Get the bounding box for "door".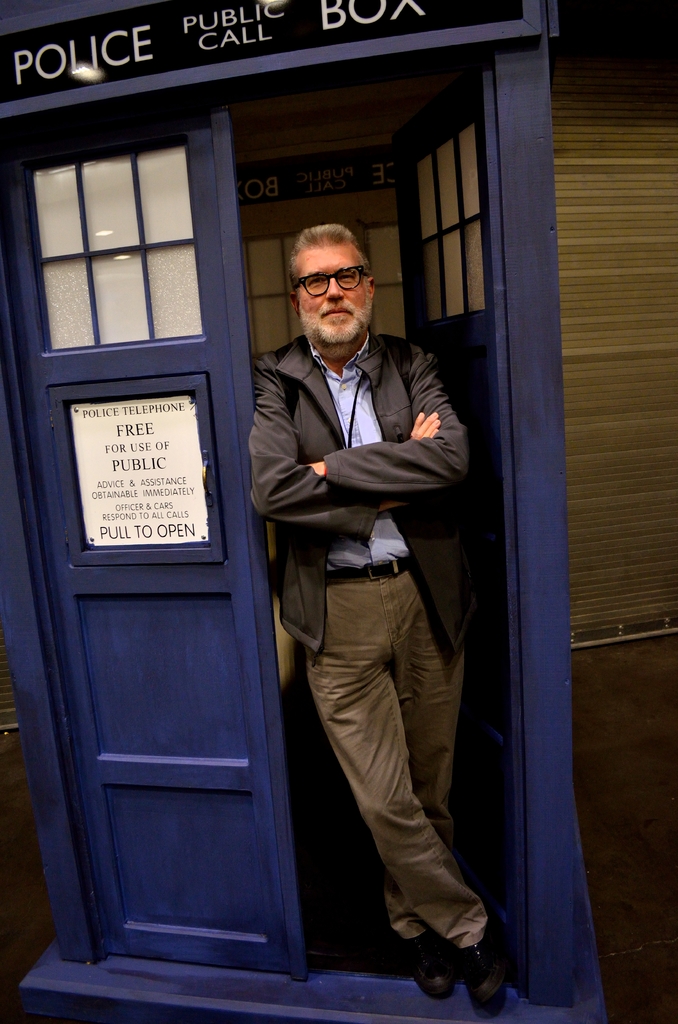
{"left": 394, "top": 74, "right": 526, "bottom": 994}.
